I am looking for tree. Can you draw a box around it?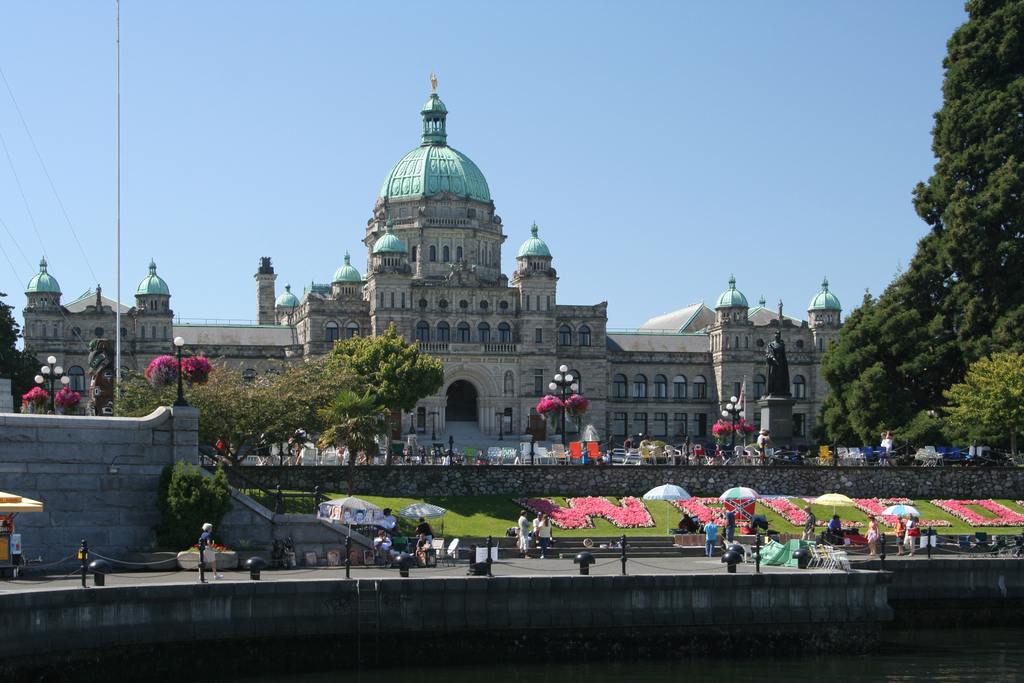
Sure, the bounding box is (x1=0, y1=292, x2=19, y2=388).
